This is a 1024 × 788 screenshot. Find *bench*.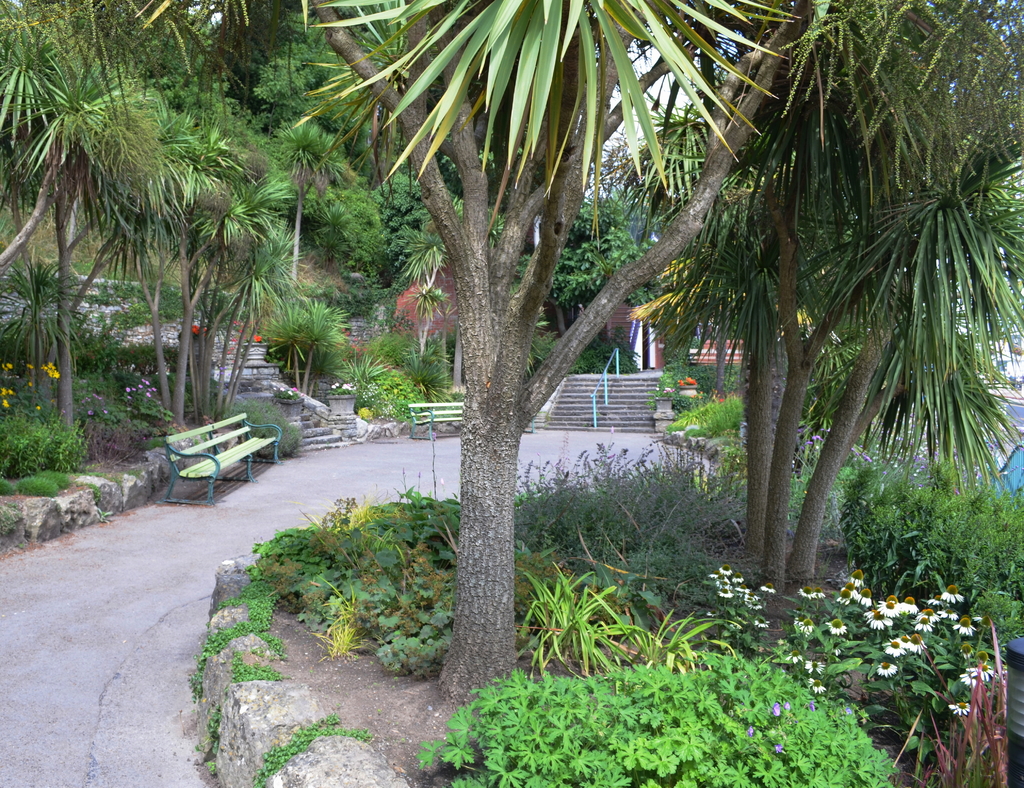
Bounding box: <box>688,342,751,365</box>.
